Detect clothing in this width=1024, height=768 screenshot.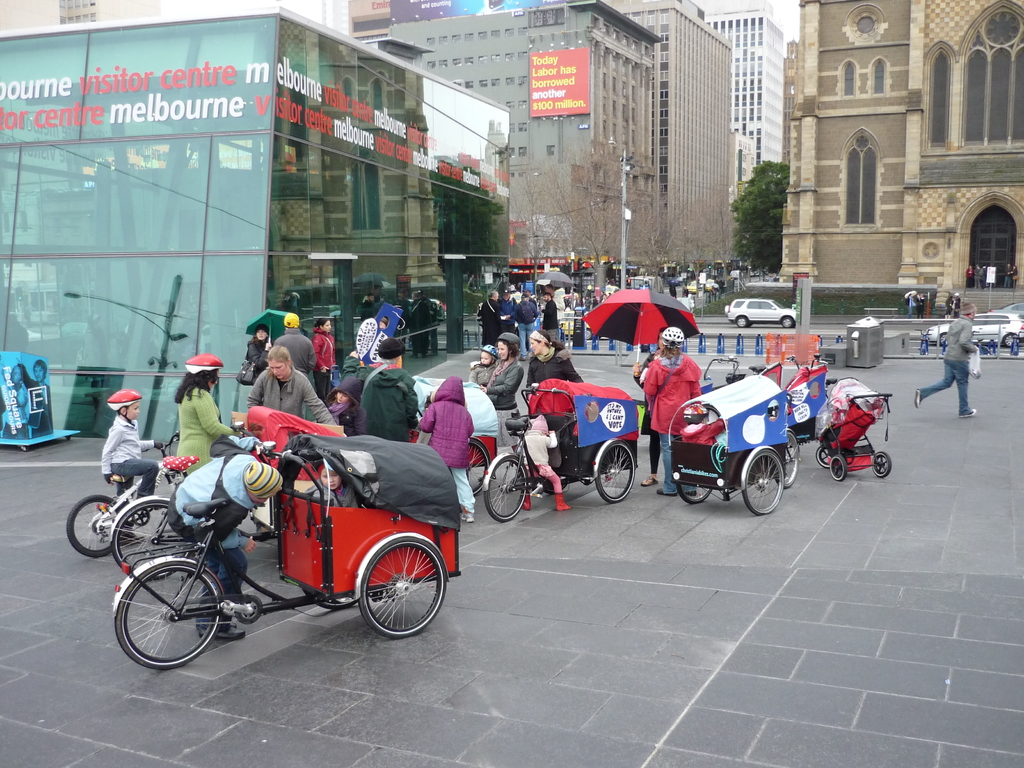
Detection: left=248, top=371, right=331, bottom=422.
